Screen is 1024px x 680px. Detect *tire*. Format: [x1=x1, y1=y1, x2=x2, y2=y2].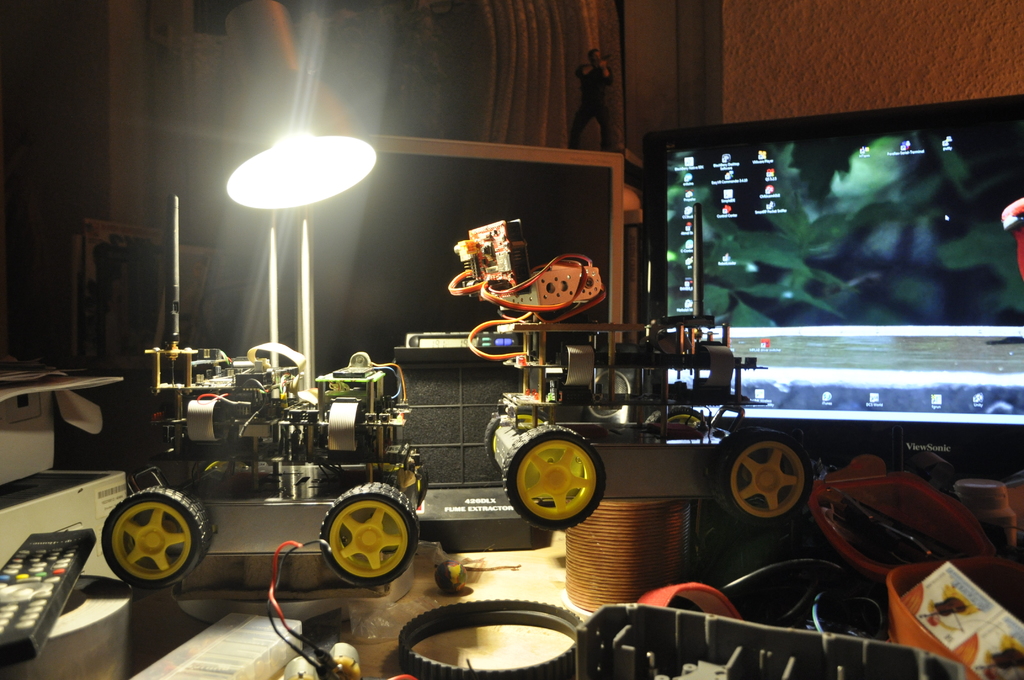
[x1=316, y1=489, x2=420, y2=587].
